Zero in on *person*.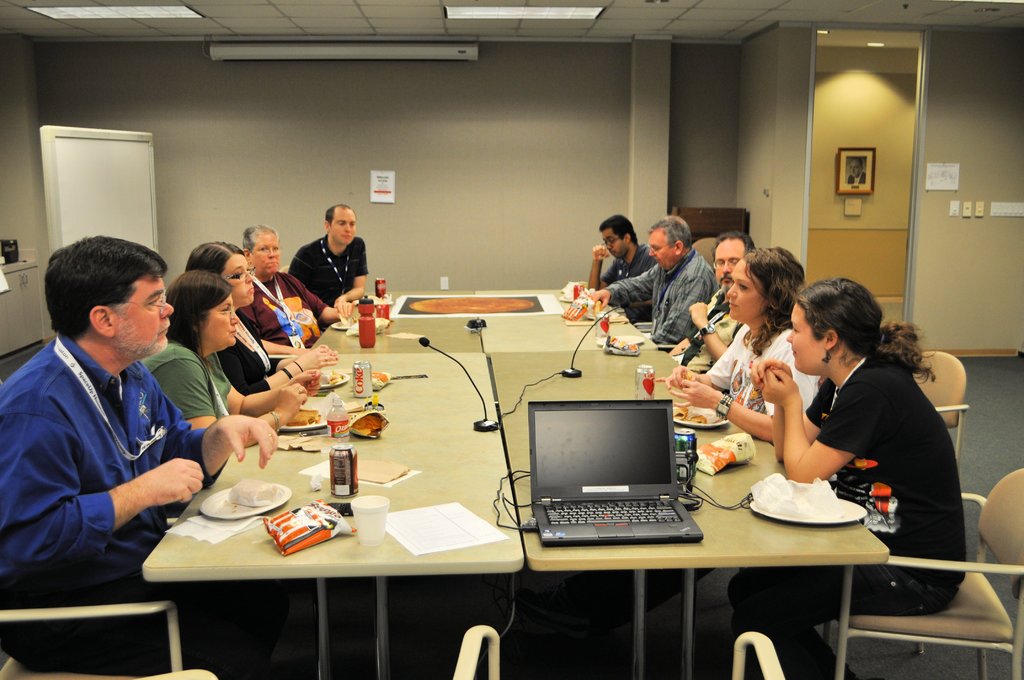
Zeroed in: <region>241, 227, 343, 353</region>.
